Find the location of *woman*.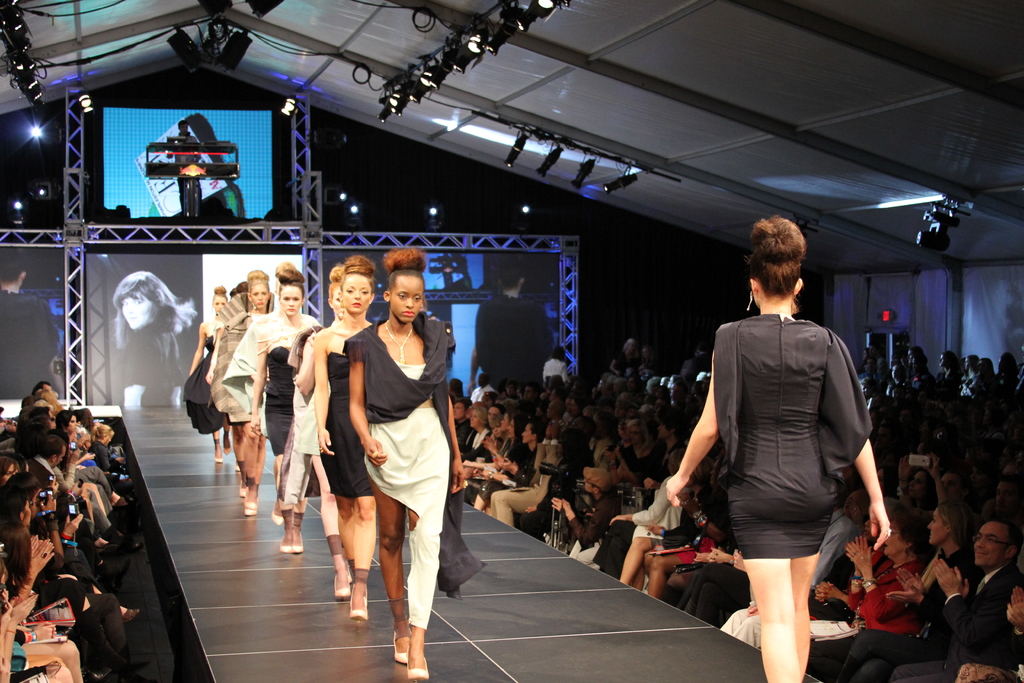
Location: [left=4, top=592, right=77, bottom=682].
